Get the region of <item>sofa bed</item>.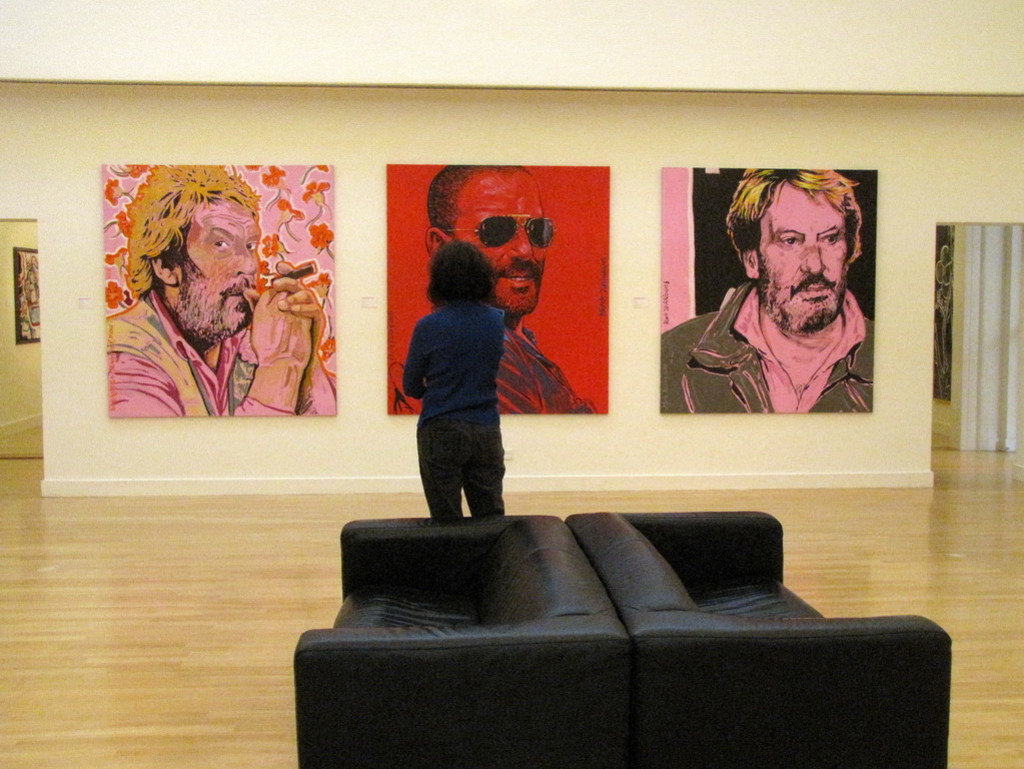
[567, 508, 955, 768].
